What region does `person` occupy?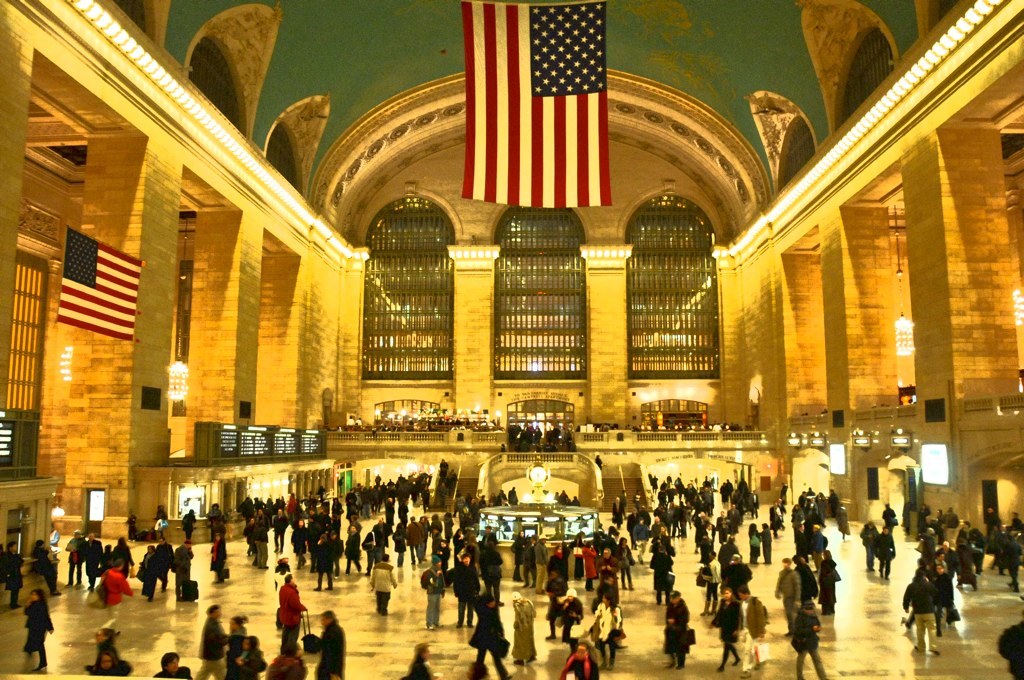
<bbox>791, 551, 814, 618</bbox>.
